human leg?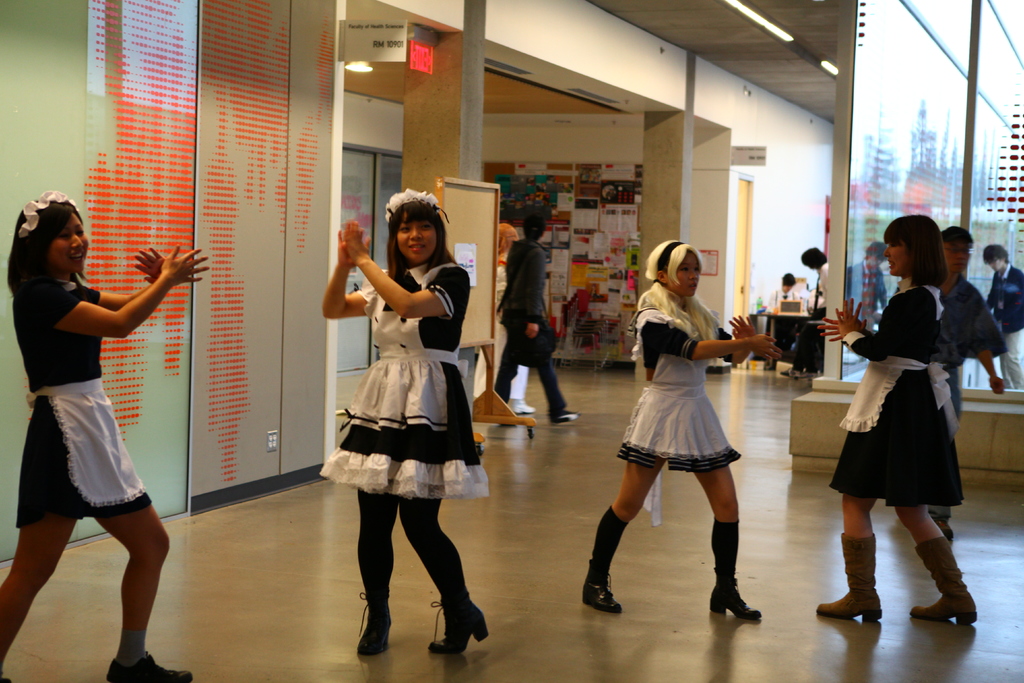
(x1=404, y1=353, x2=488, y2=656)
